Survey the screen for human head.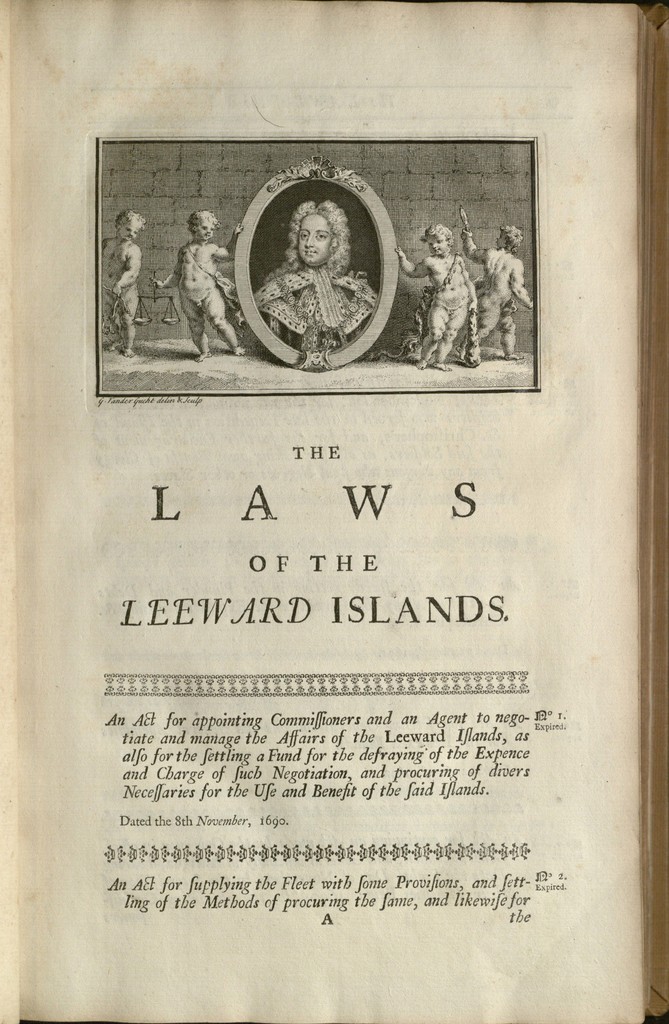
Survey found: 190:211:219:239.
